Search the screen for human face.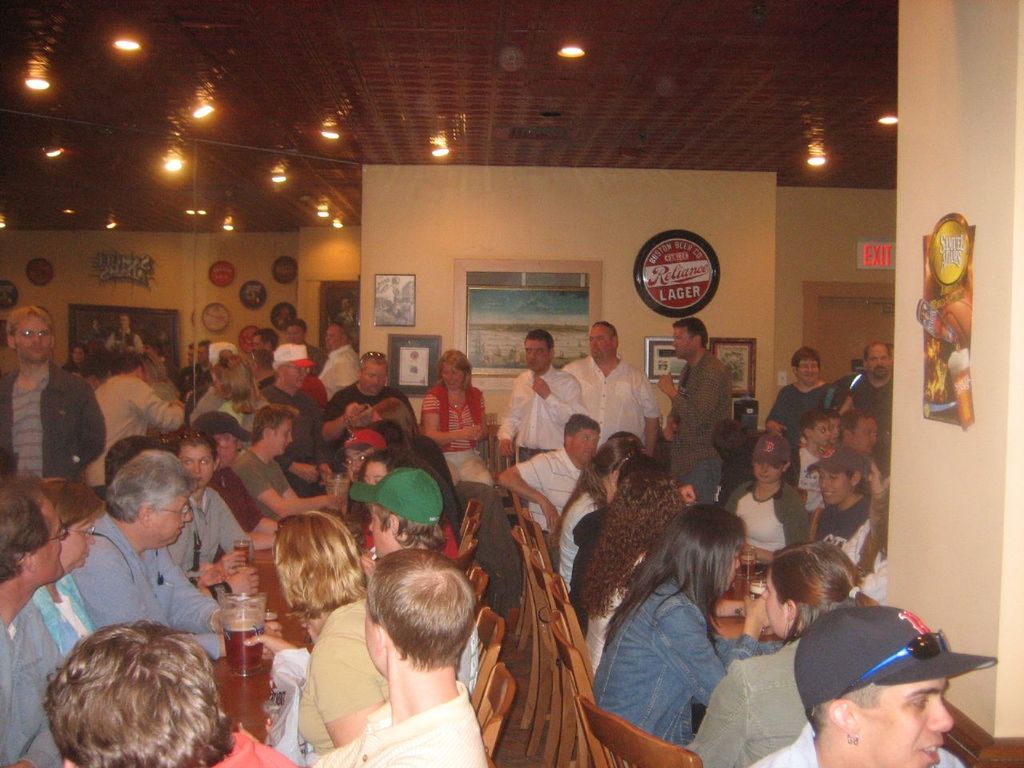
Found at {"left": 281, "top": 316, "right": 306, "bottom": 350}.
